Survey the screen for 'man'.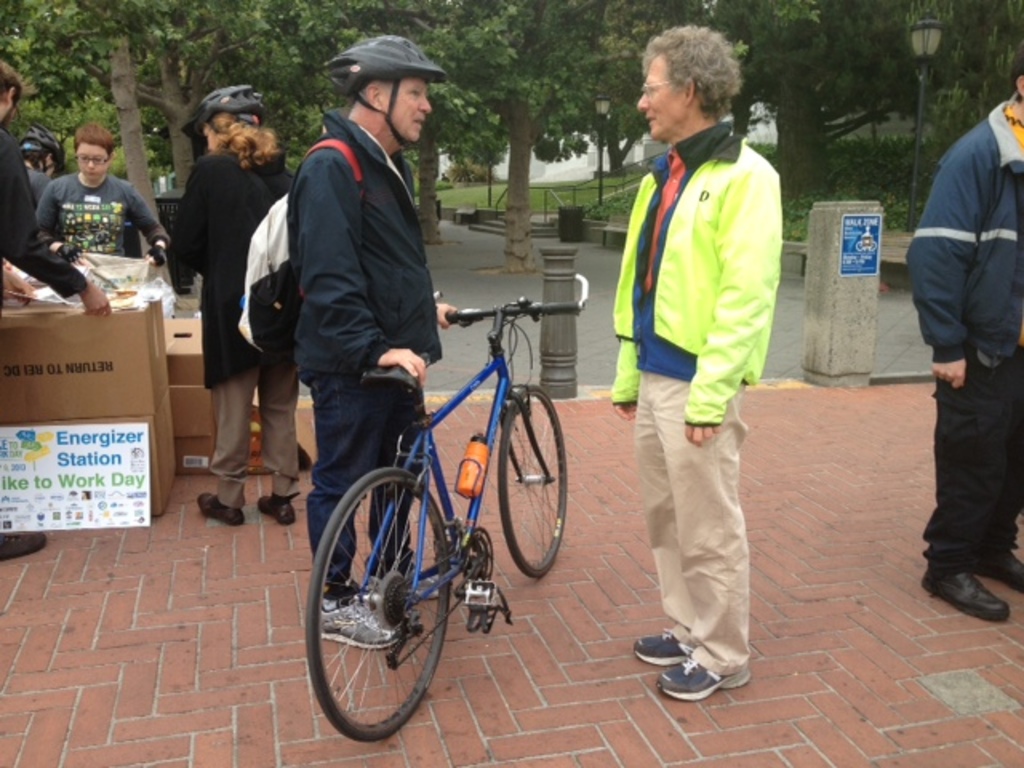
Survey found: [left=606, top=21, right=786, bottom=710].
